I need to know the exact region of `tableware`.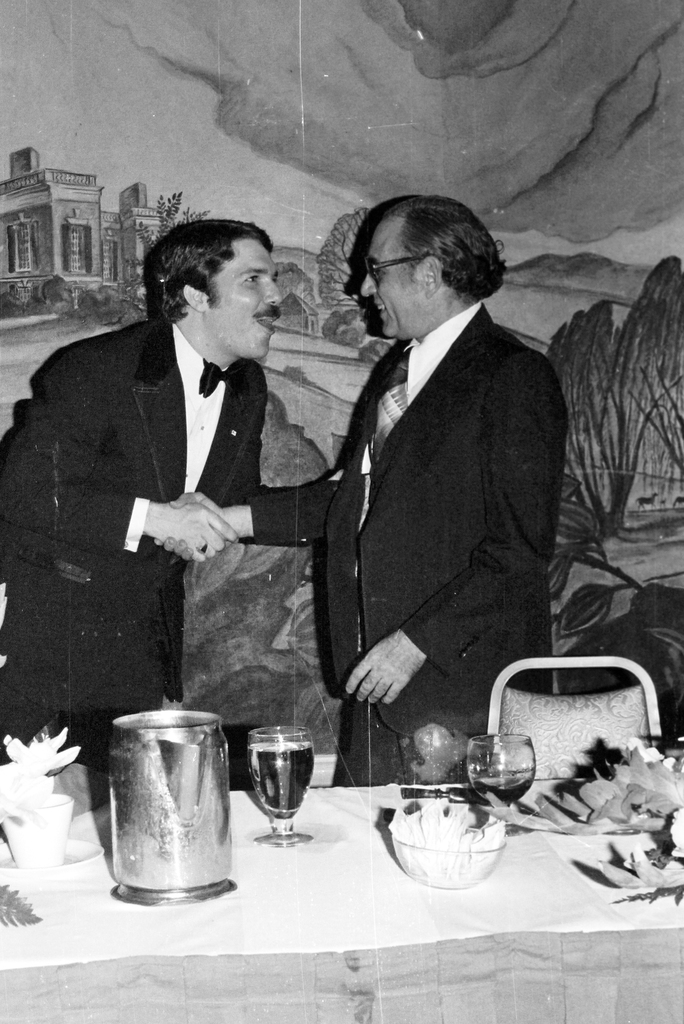
Region: BBox(387, 786, 546, 888).
